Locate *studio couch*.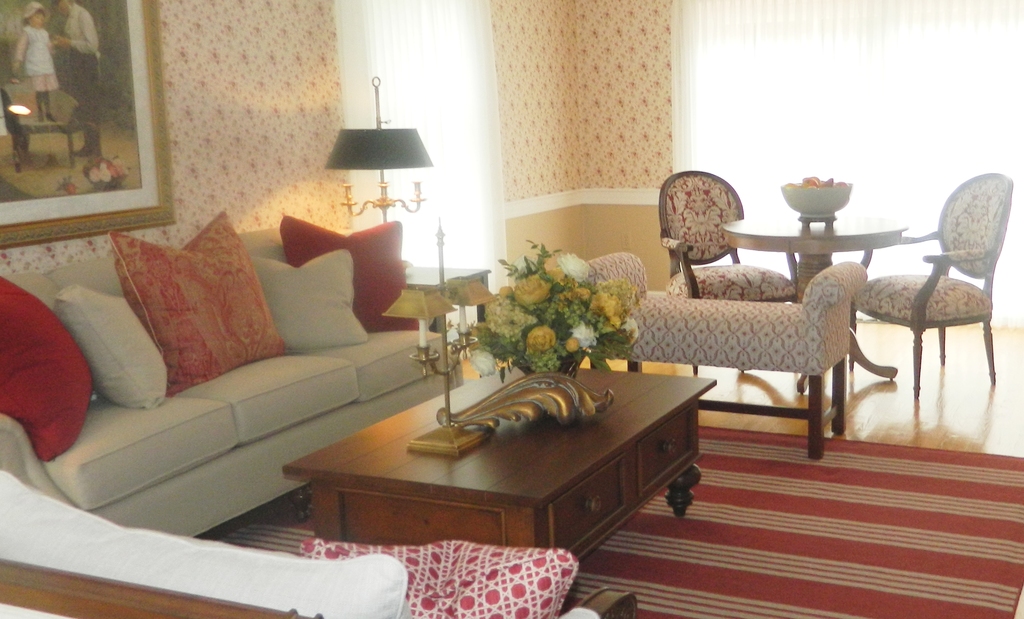
Bounding box: 0,199,479,543.
